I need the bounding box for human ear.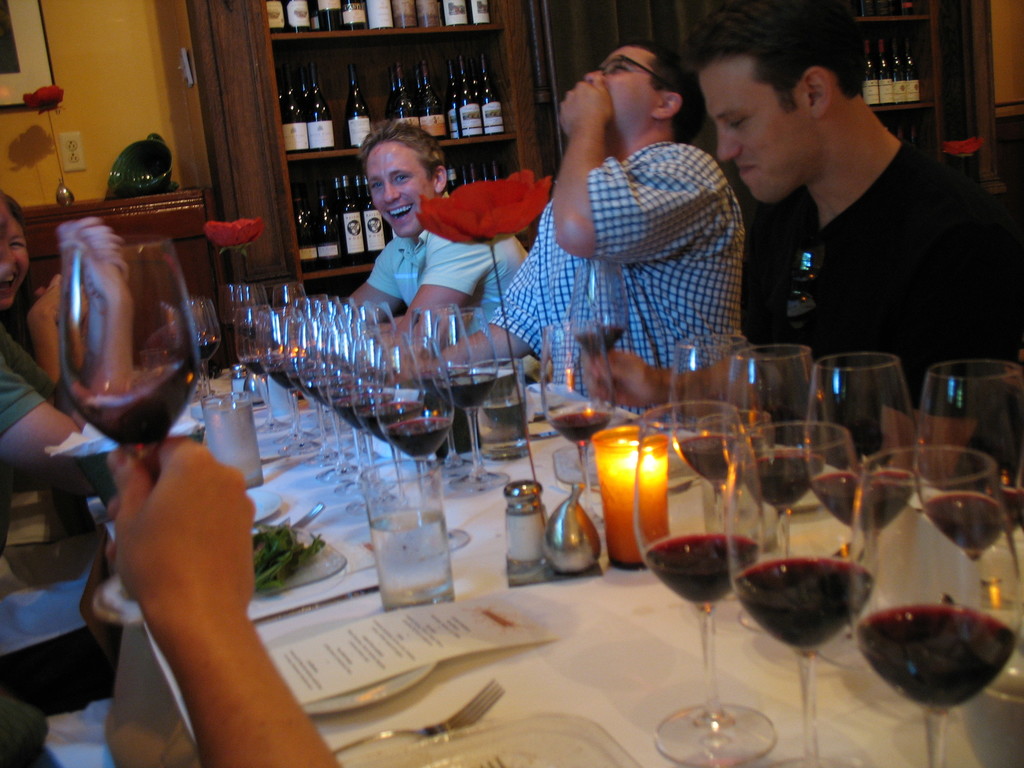
Here it is: box=[804, 65, 831, 120].
